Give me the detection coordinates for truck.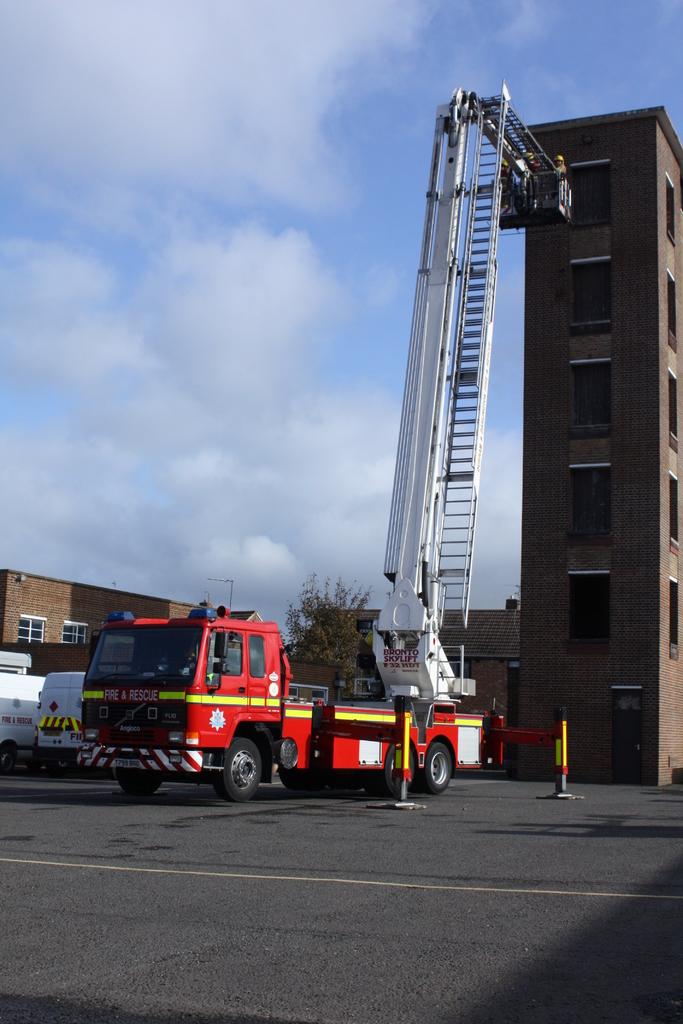
box=[137, 612, 416, 804].
